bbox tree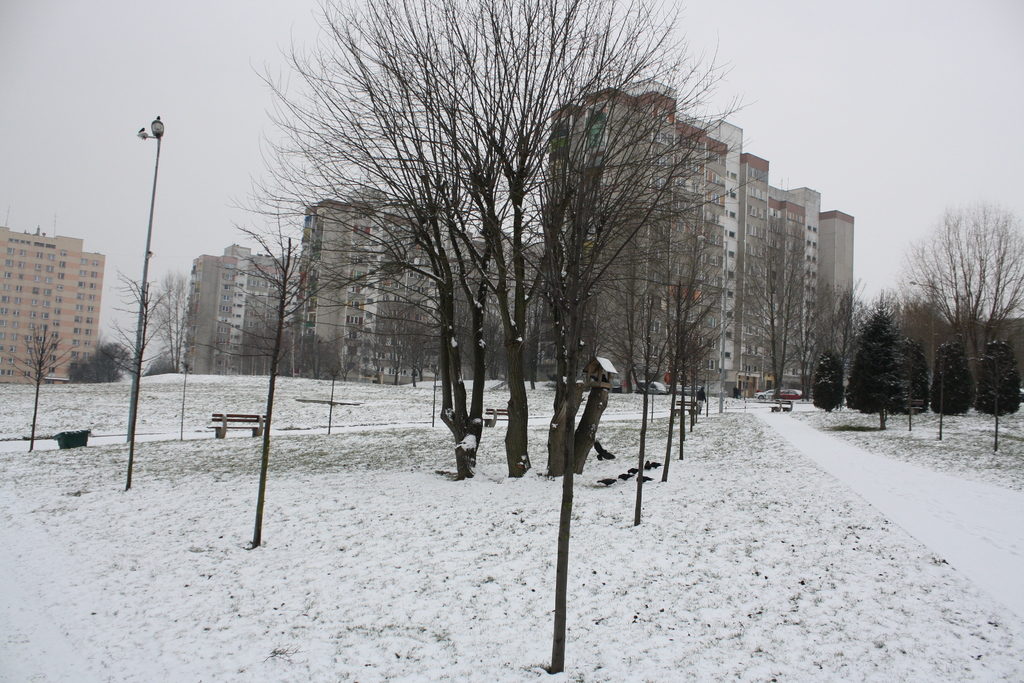
x1=629 y1=280 x2=718 y2=390
